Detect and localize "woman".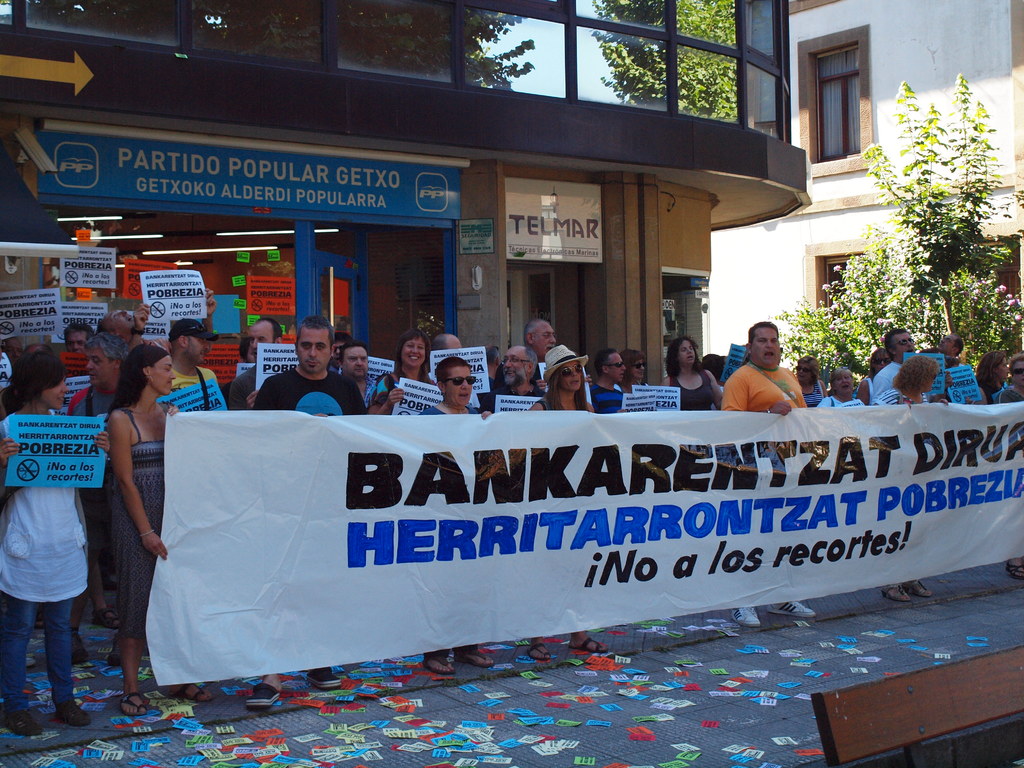
Localized at region(532, 341, 613, 664).
